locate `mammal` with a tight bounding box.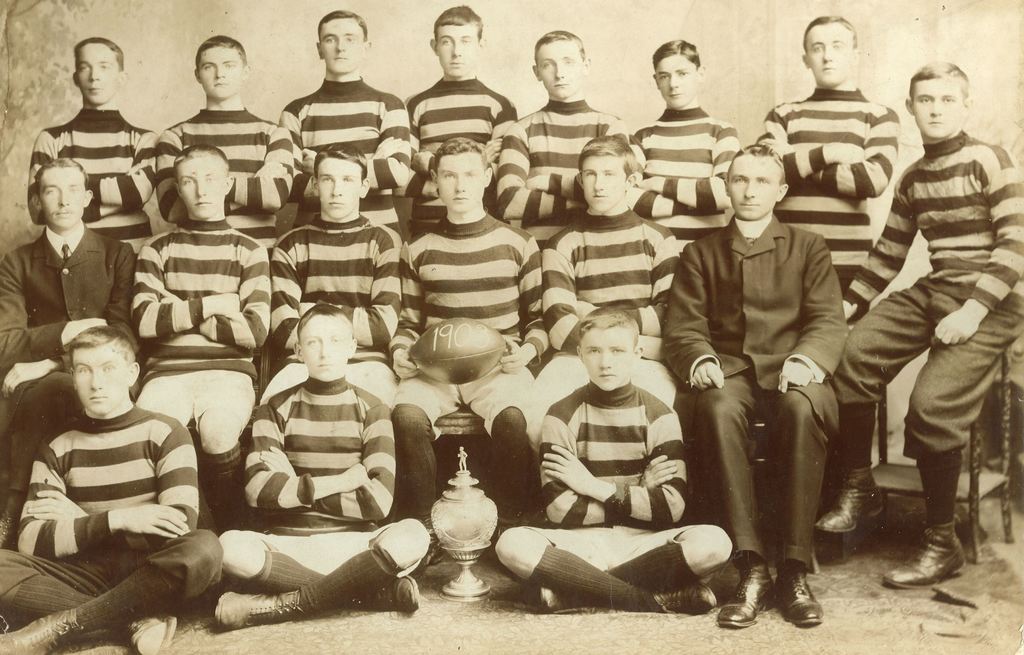
pyautogui.locateOnScreen(276, 8, 415, 236).
